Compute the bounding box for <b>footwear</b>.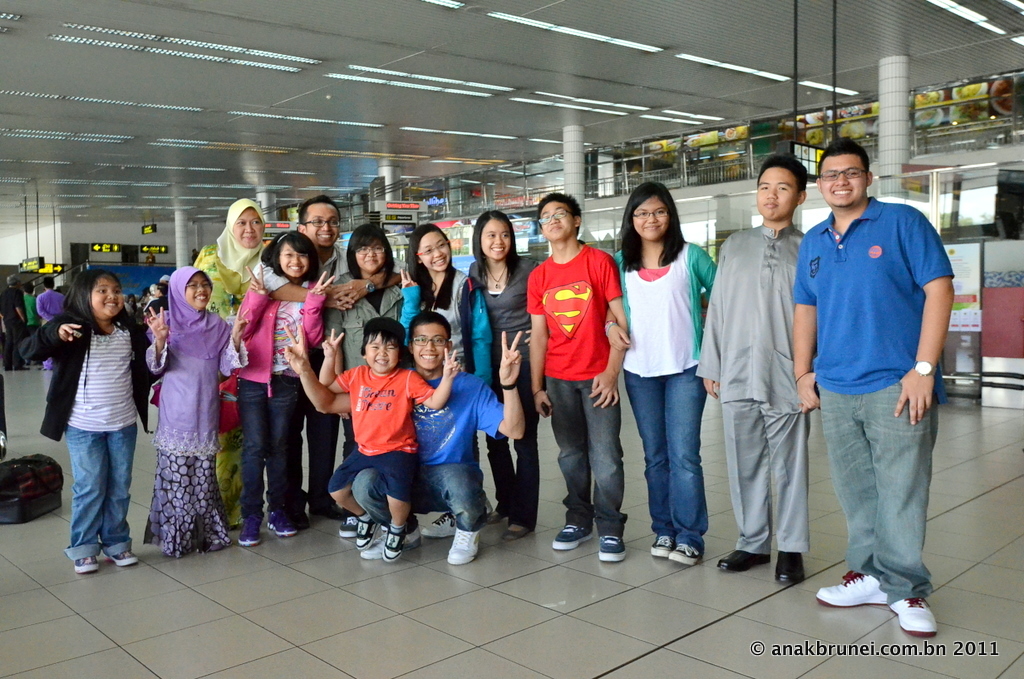
[600, 530, 630, 560].
